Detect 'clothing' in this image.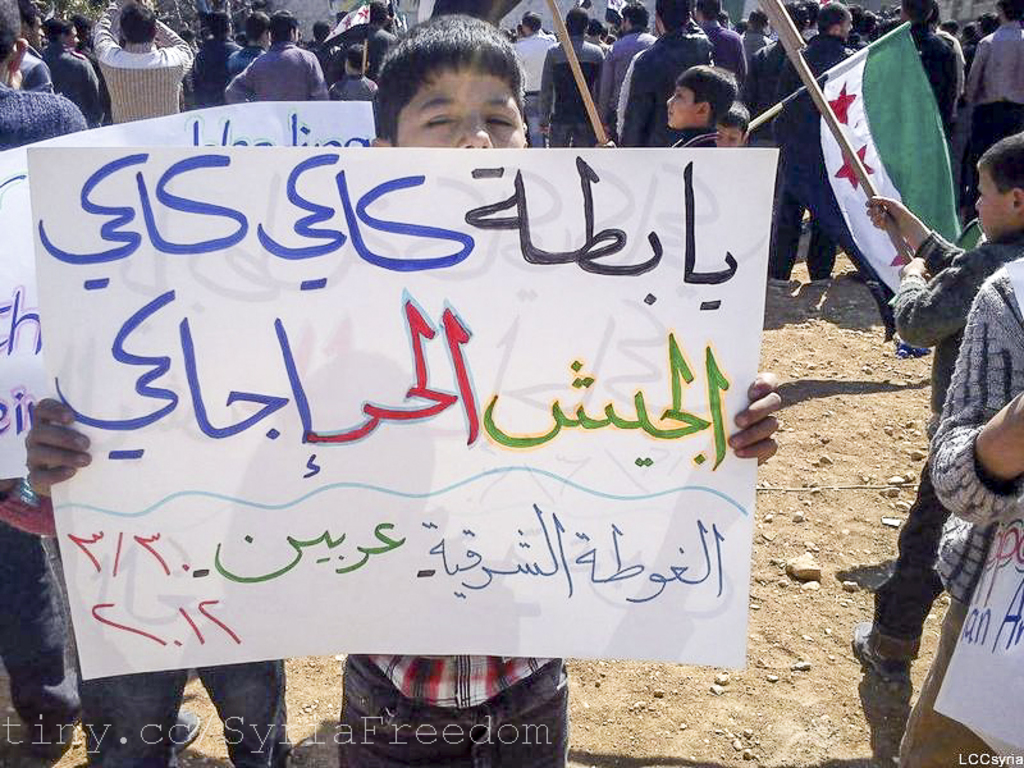
Detection: [963, 18, 1023, 211].
